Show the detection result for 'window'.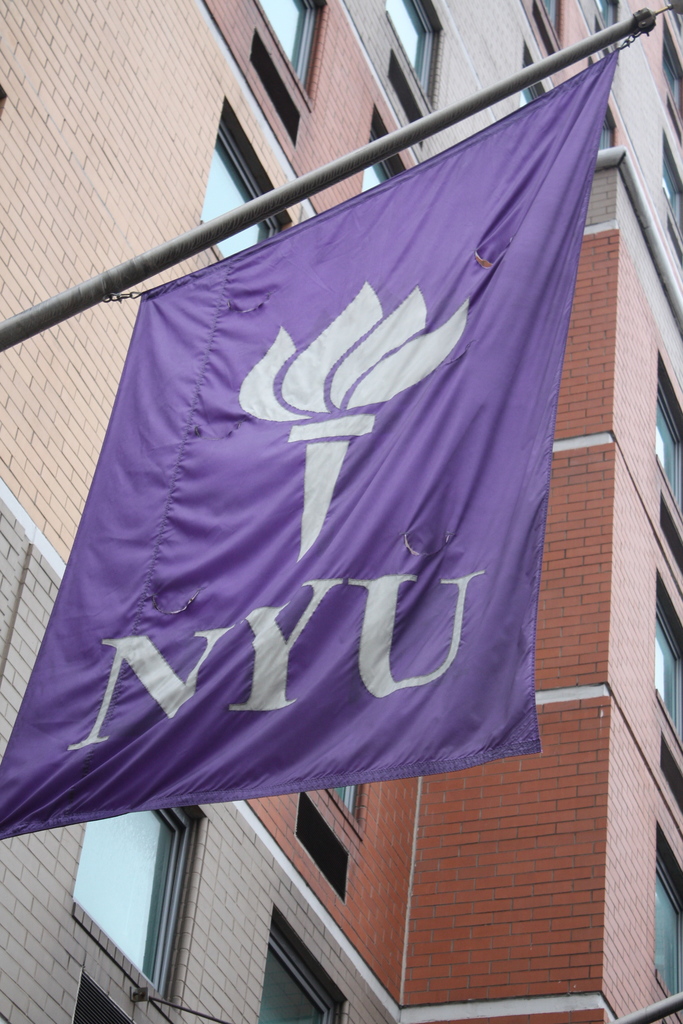
(x1=532, y1=1, x2=567, y2=52).
